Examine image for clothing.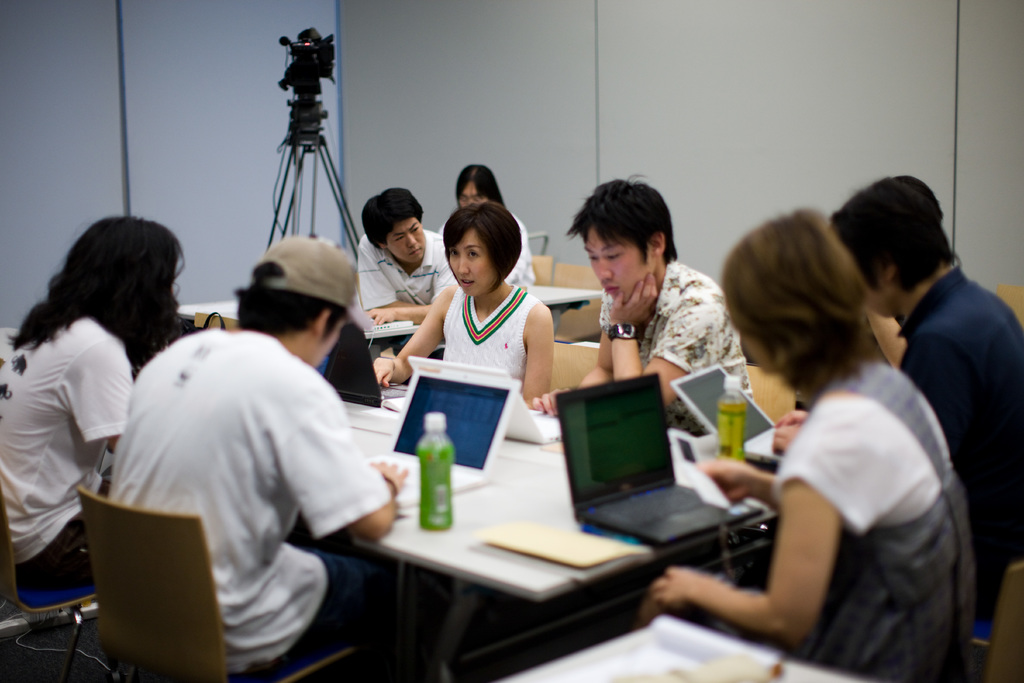
Examination result: [507,213,537,279].
